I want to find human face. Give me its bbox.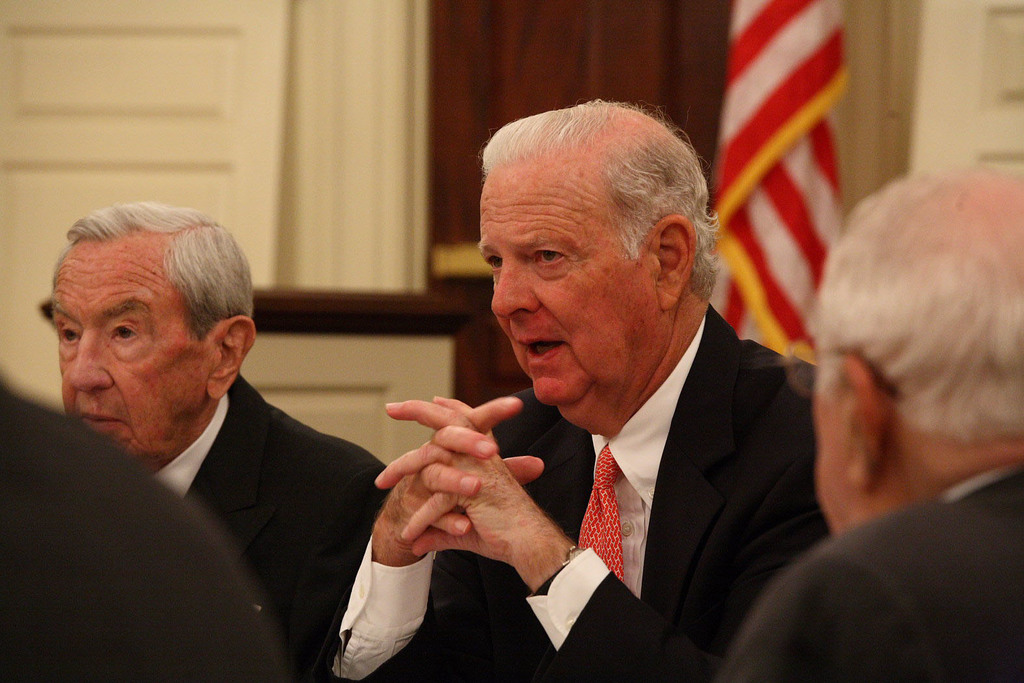
<box>49,234,211,455</box>.
